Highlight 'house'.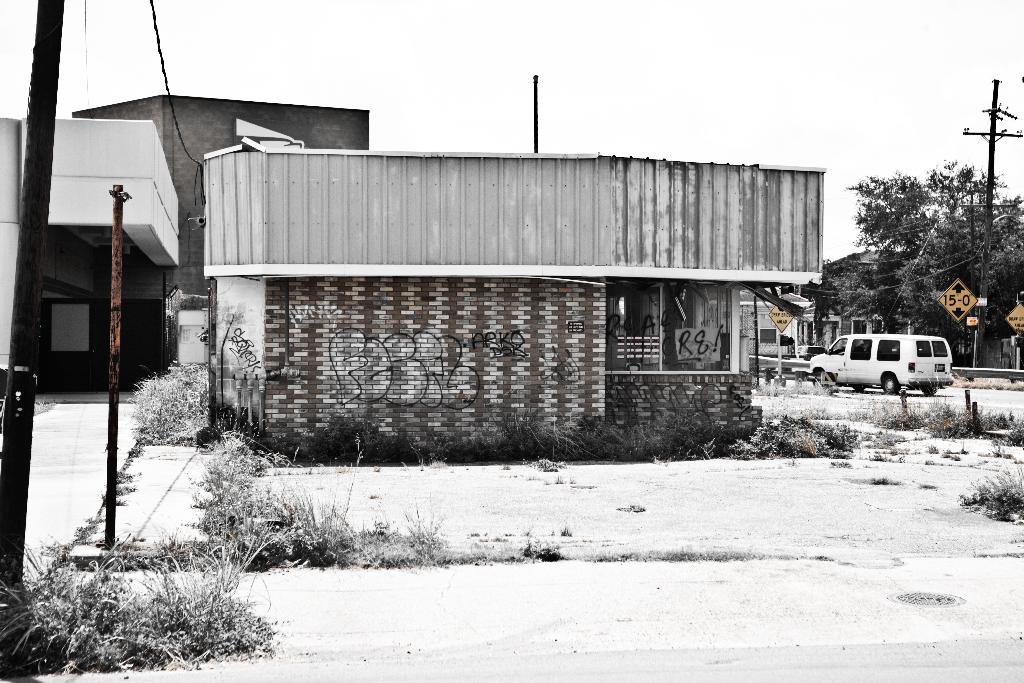
Highlighted region: left=72, top=95, right=369, bottom=306.
